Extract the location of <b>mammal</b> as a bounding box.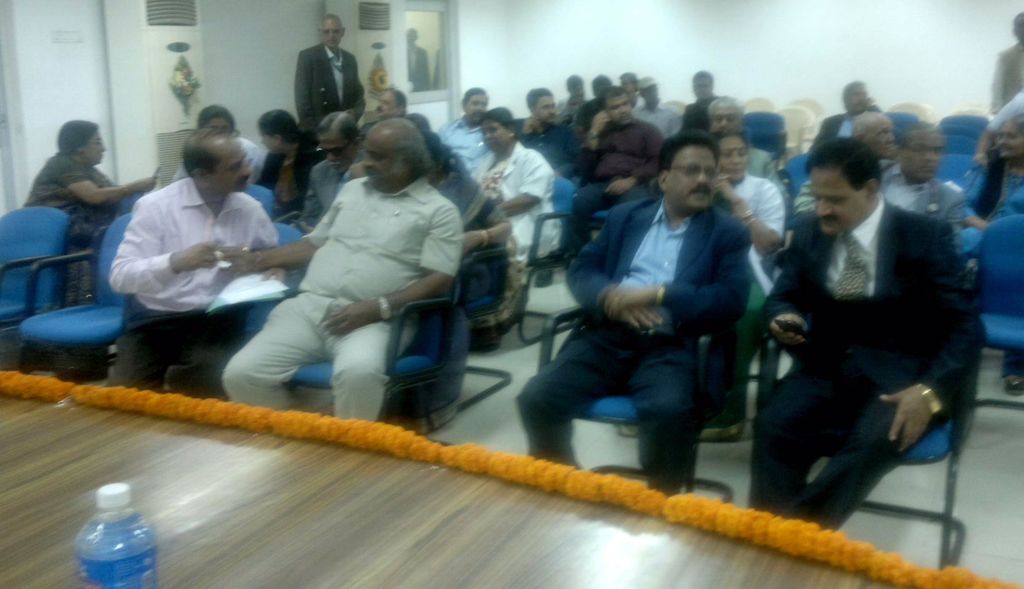
bbox(587, 74, 613, 108).
